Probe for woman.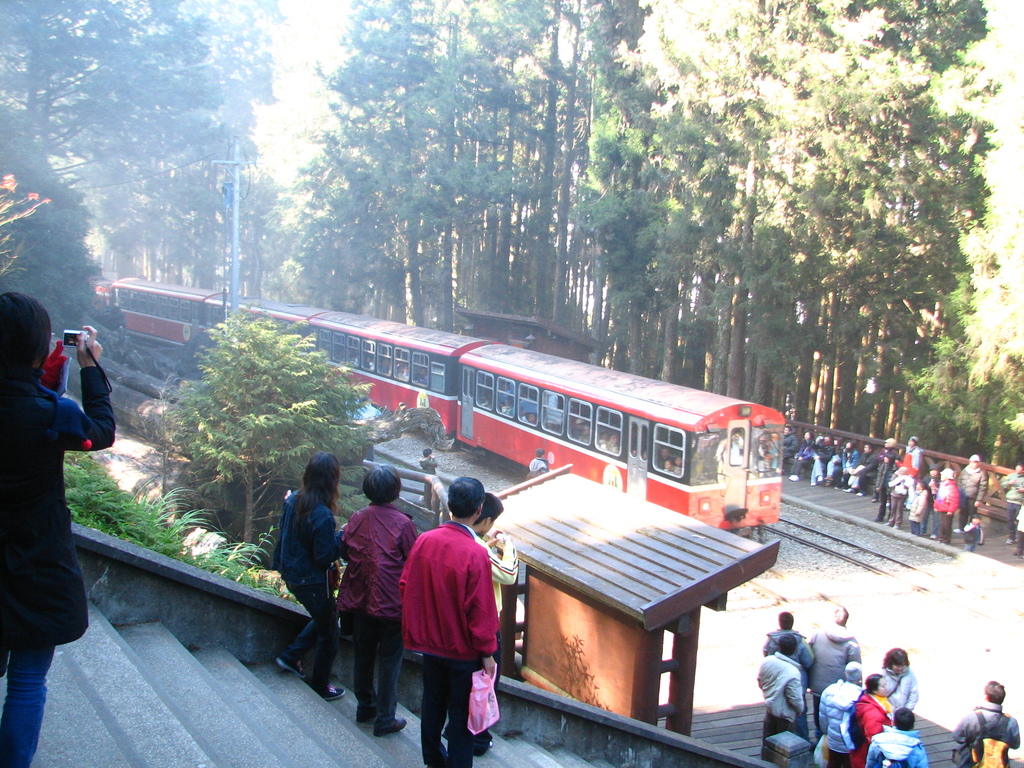
Probe result: box=[887, 435, 927, 480].
